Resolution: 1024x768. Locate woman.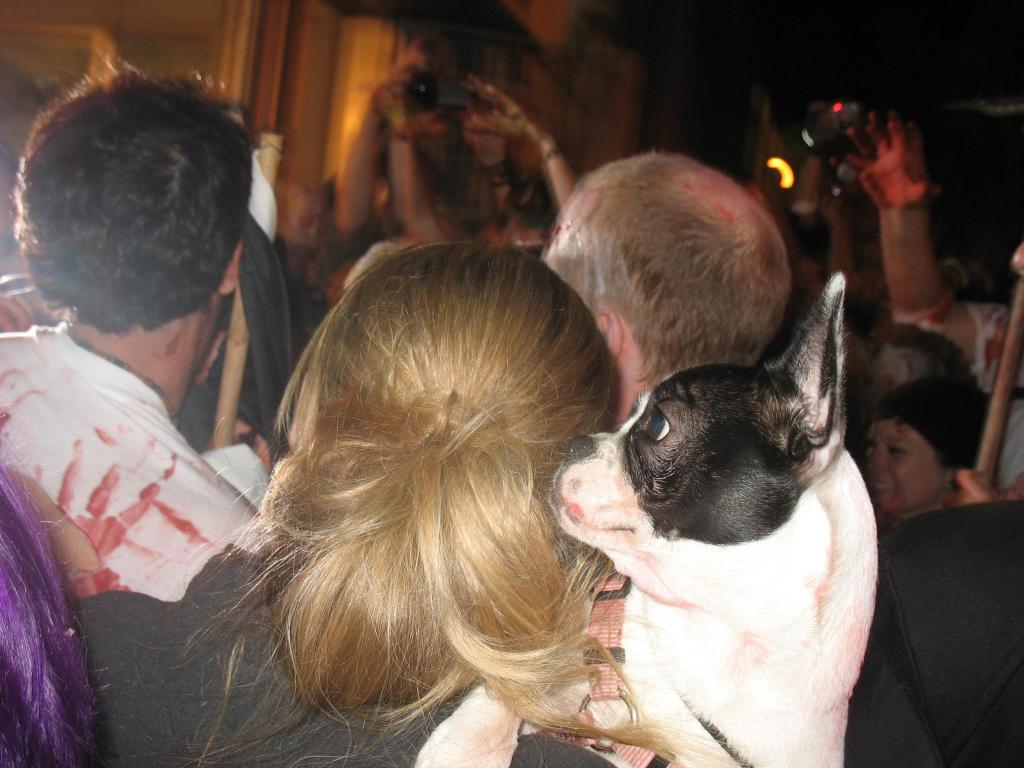
rect(130, 172, 735, 767).
